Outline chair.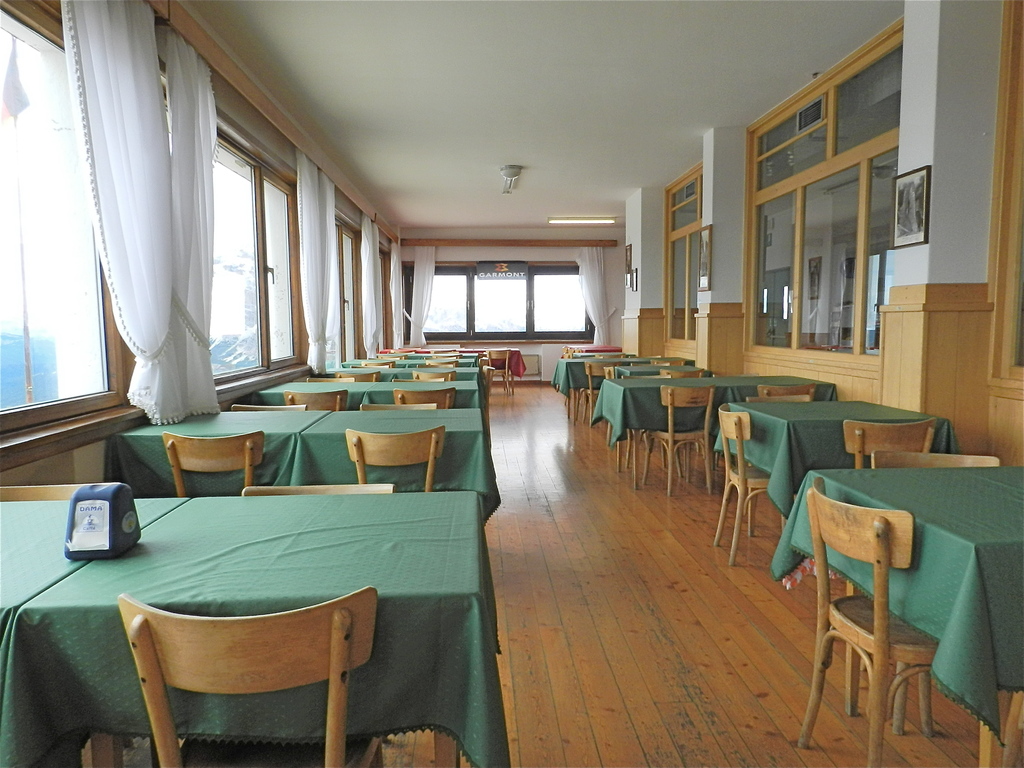
Outline: (x1=1000, y1=692, x2=1023, y2=767).
